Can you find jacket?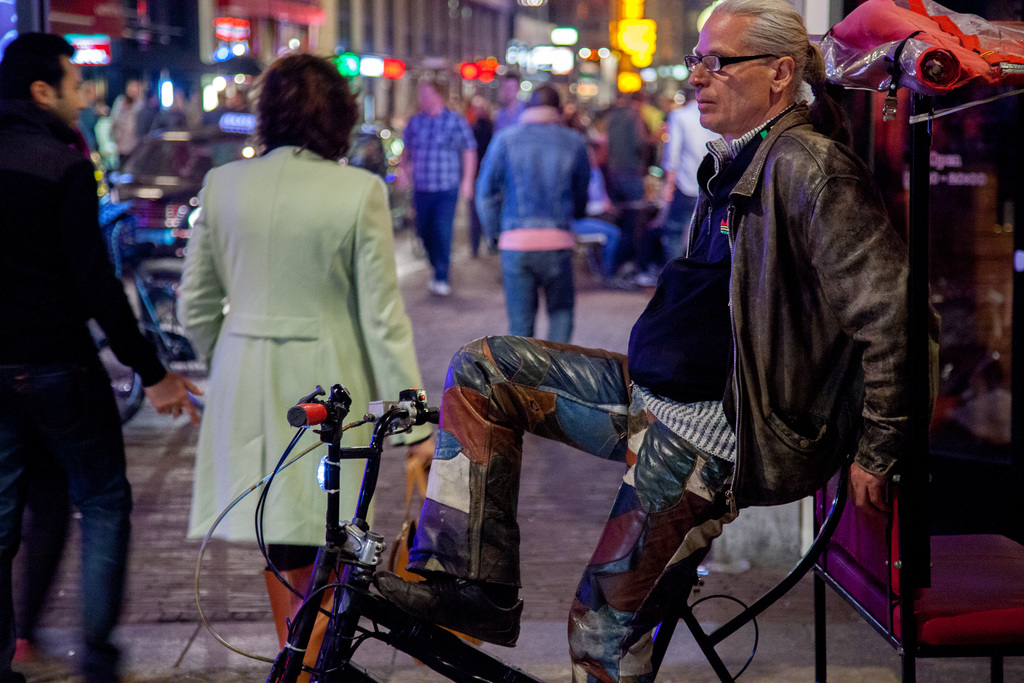
Yes, bounding box: region(474, 126, 591, 245).
